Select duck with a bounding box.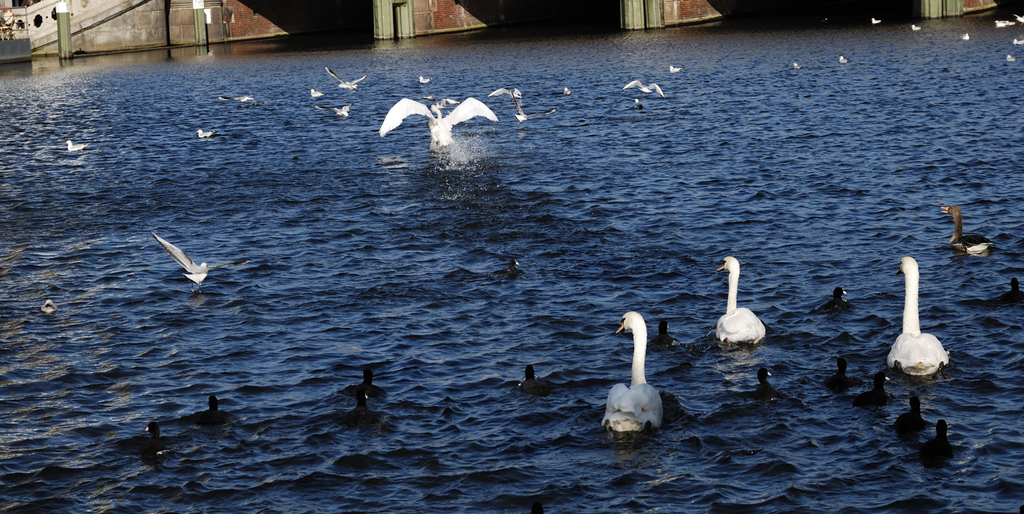
599:311:665:440.
